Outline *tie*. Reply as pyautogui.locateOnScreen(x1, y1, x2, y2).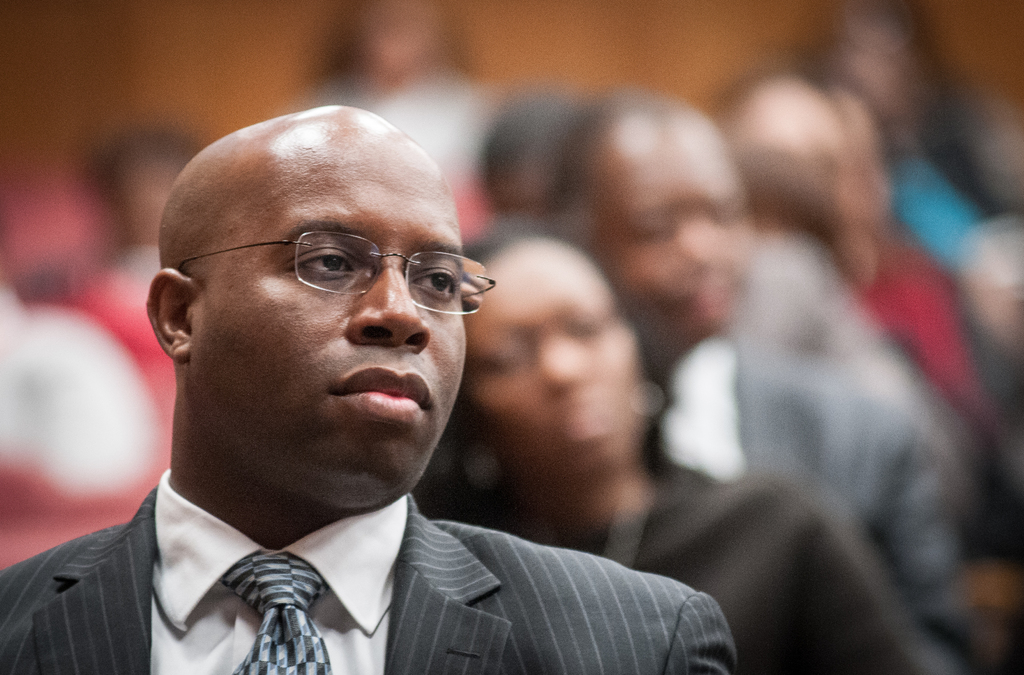
pyautogui.locateOnScreen(221, 550, 333, 674).
